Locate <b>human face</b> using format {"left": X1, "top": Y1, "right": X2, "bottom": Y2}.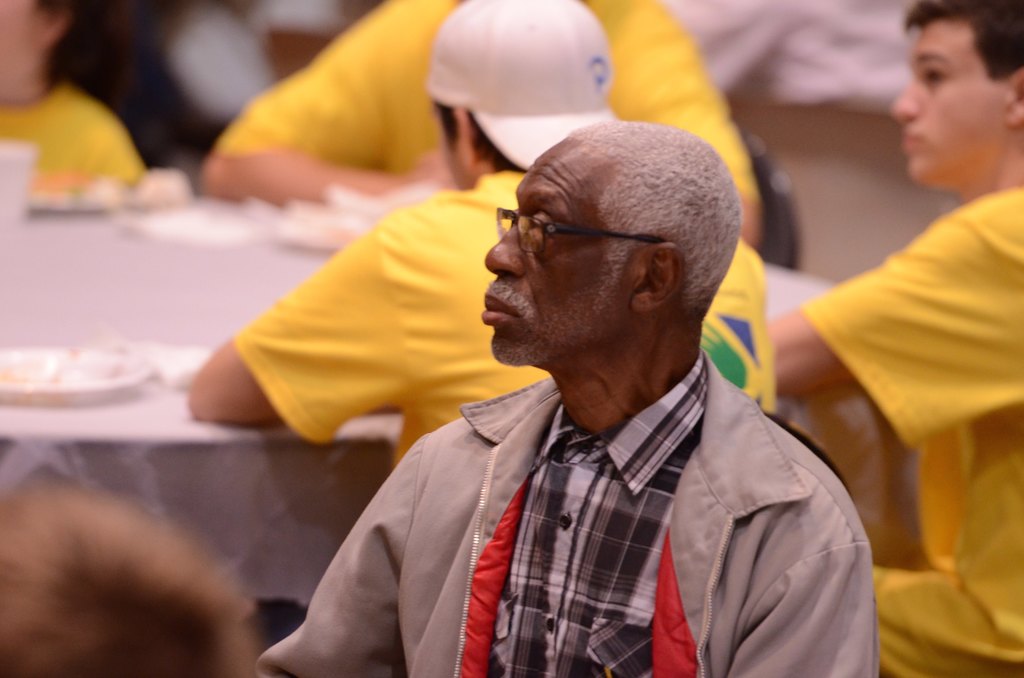
{"left": 0, "top": 0, "right": 44, "bottom": 72}.
